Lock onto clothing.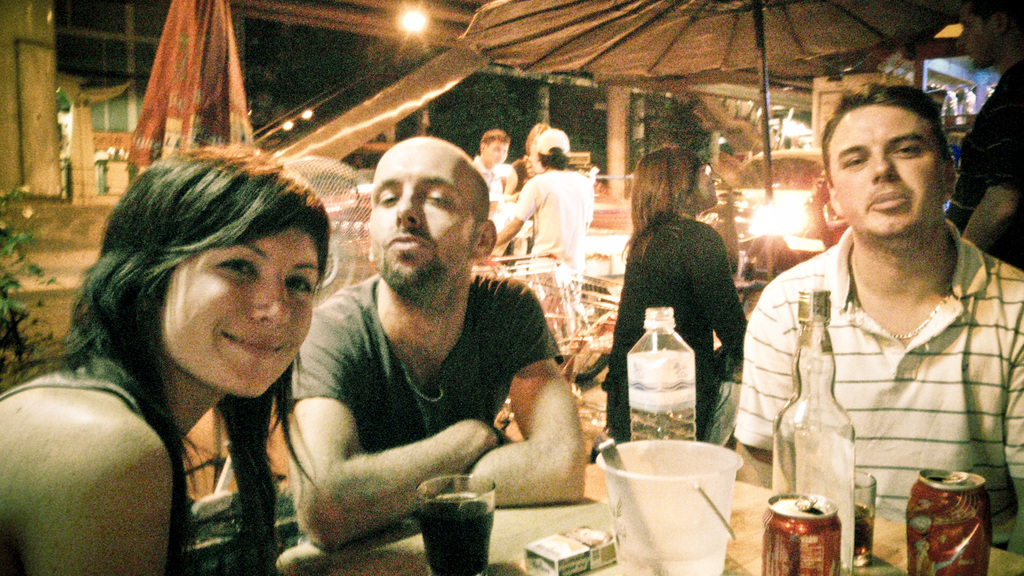
Locked: box(943, 65, 1023, 269).
